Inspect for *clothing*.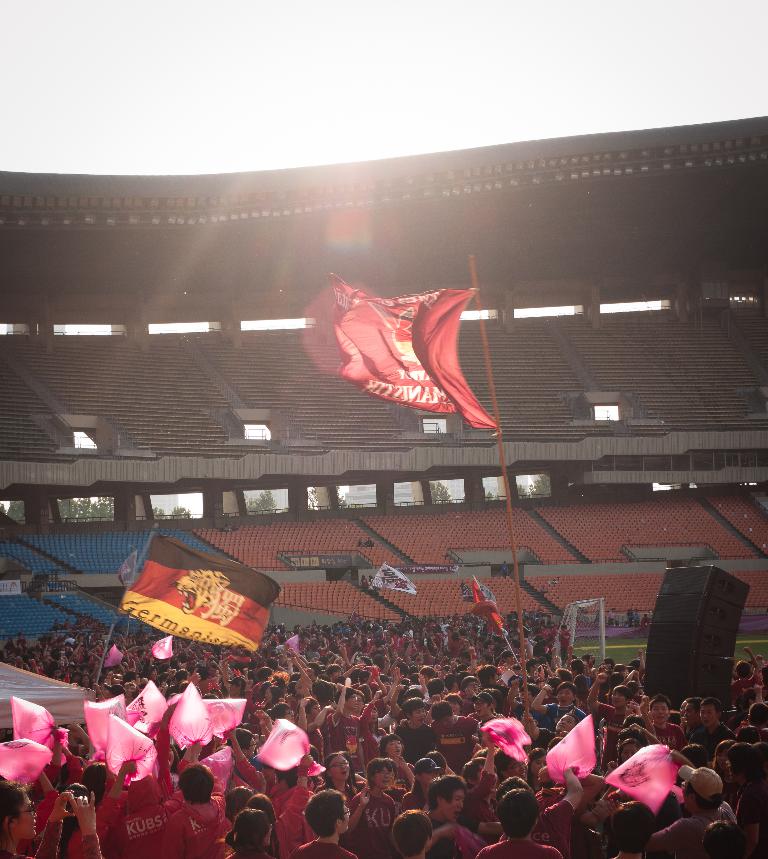
Inspection: box(432, 719, 483, 773).
